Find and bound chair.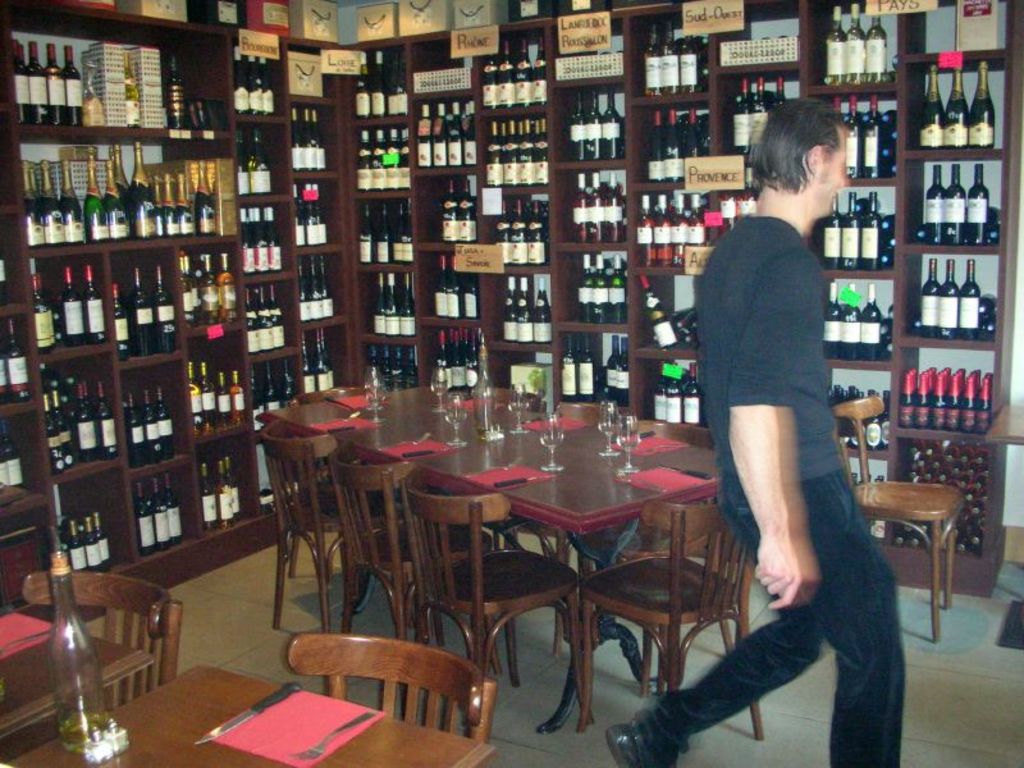
Bound: locate(332, 442, 499, 707).
